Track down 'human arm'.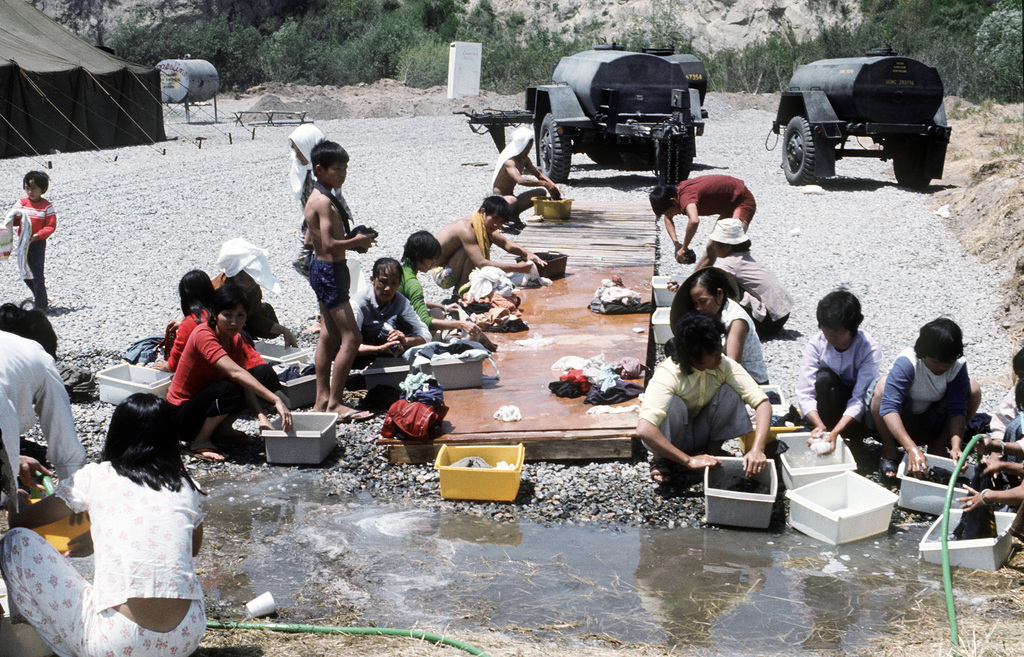
Tracked to locate(659, 203, 692, 259).
